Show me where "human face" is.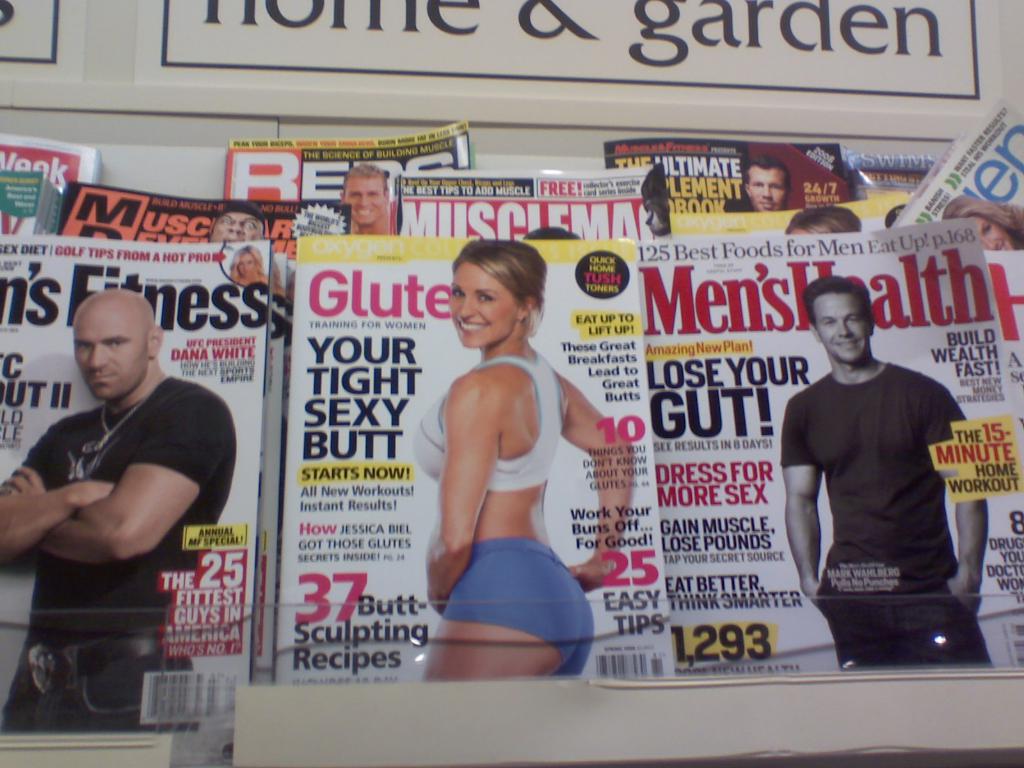
"human face" is at [left=339, top=177, right=391, bottom=233].
